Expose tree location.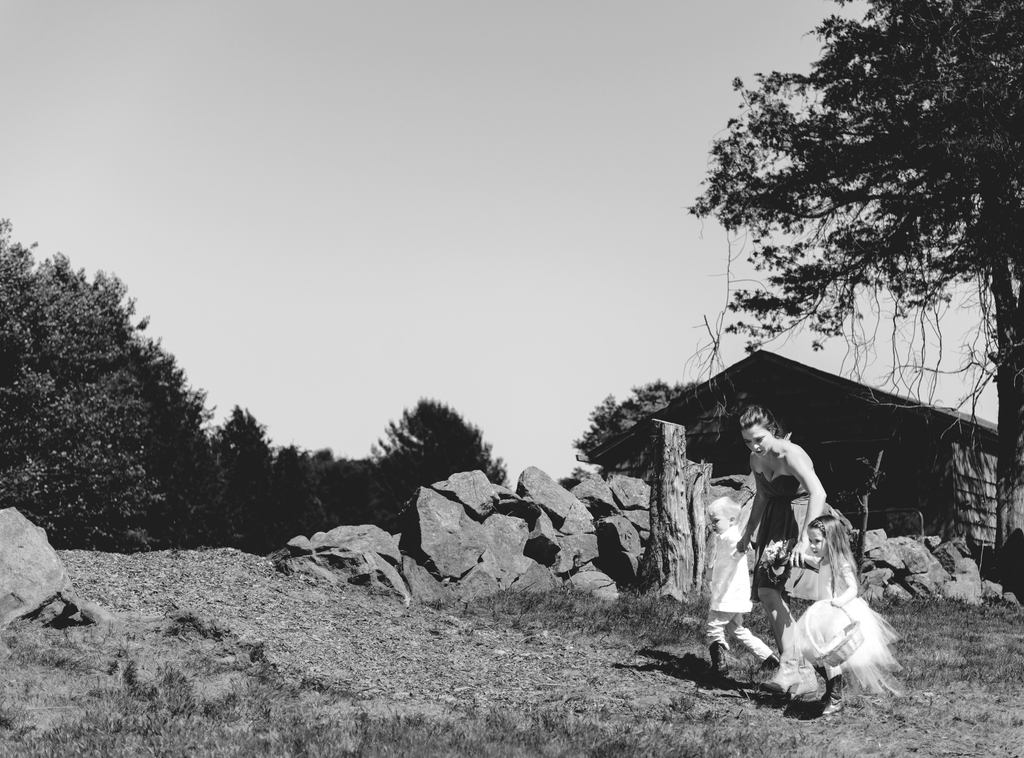
Exposed at left=572, top=357, right=735, bottom=487.
